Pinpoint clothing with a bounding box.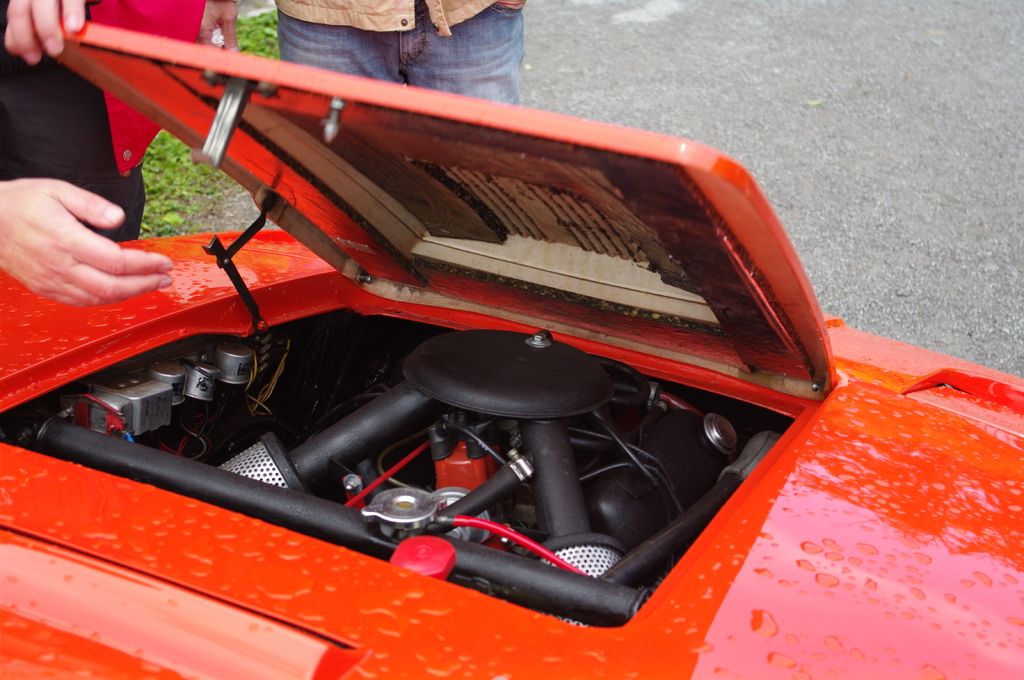
box(2, 0, 174, 243).
